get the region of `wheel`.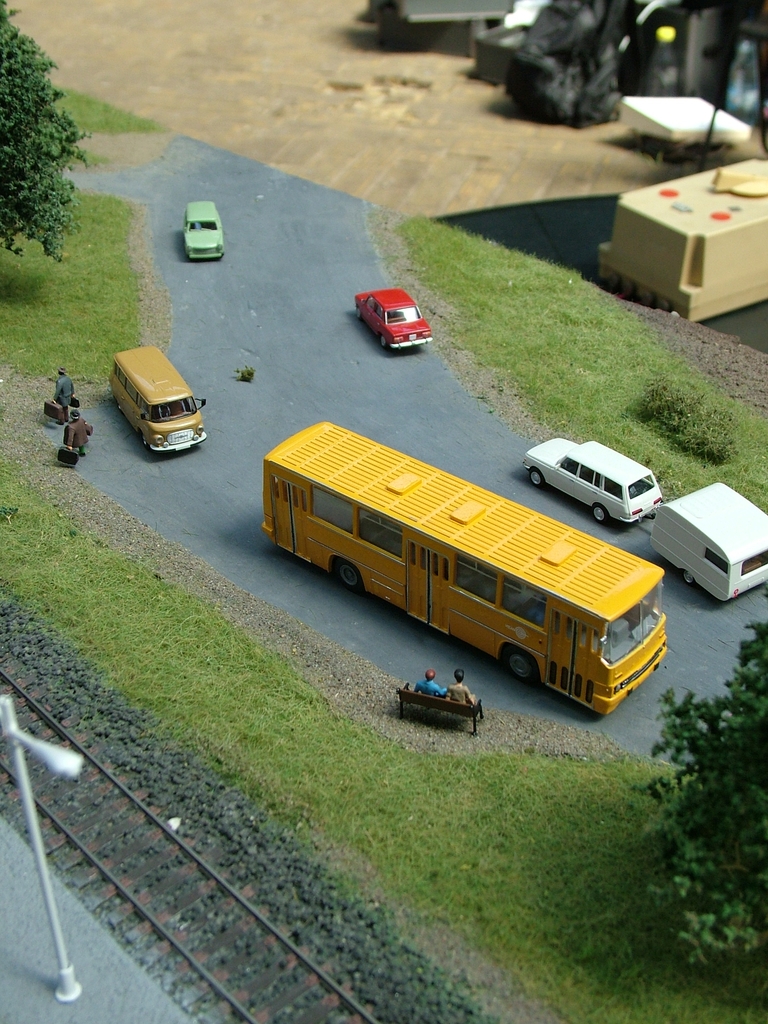
bbox(335, 559, 363, 593).
